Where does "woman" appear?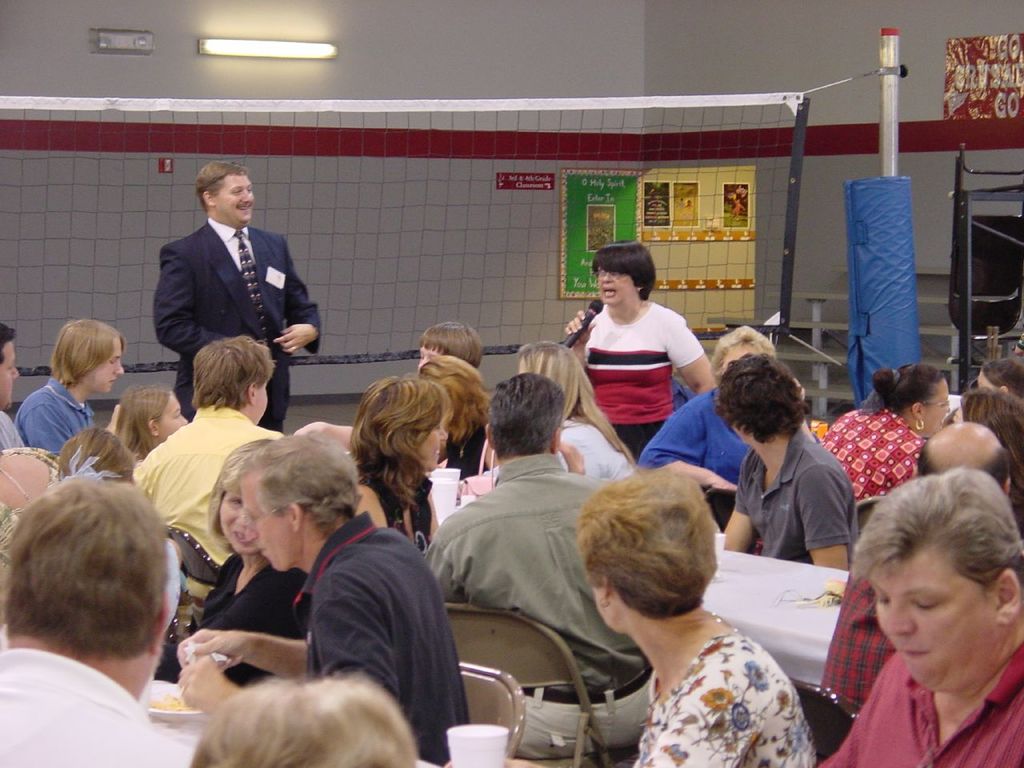
Appears at <bbox>346, 376, 448, 554</bbox>.
